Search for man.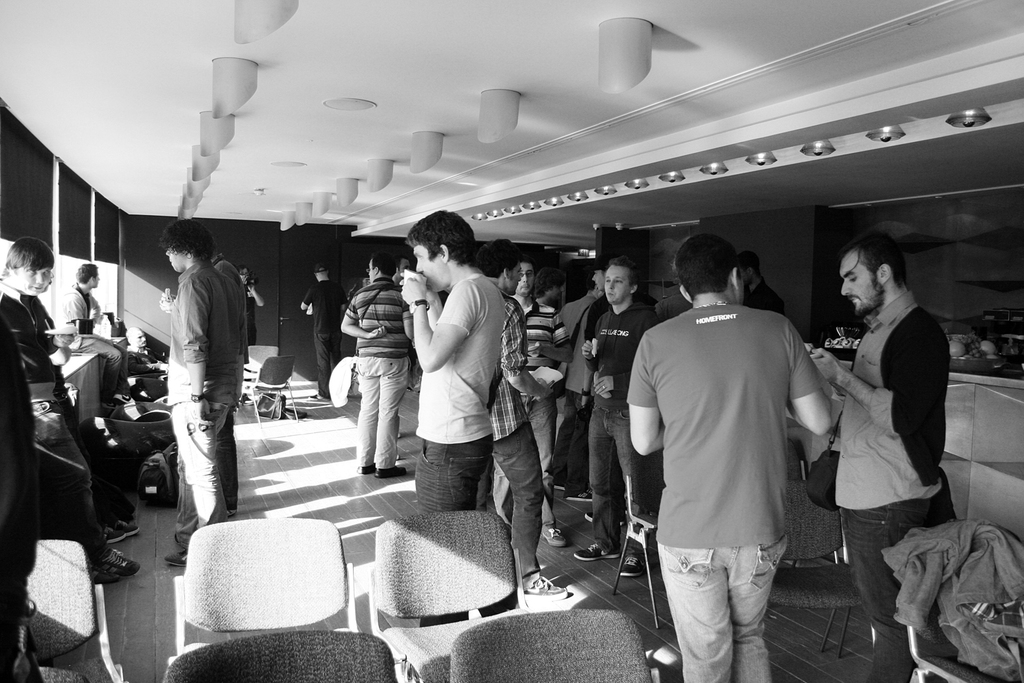
Found at pyautogui.locateOnScreen(573, 263, 678, 570).
